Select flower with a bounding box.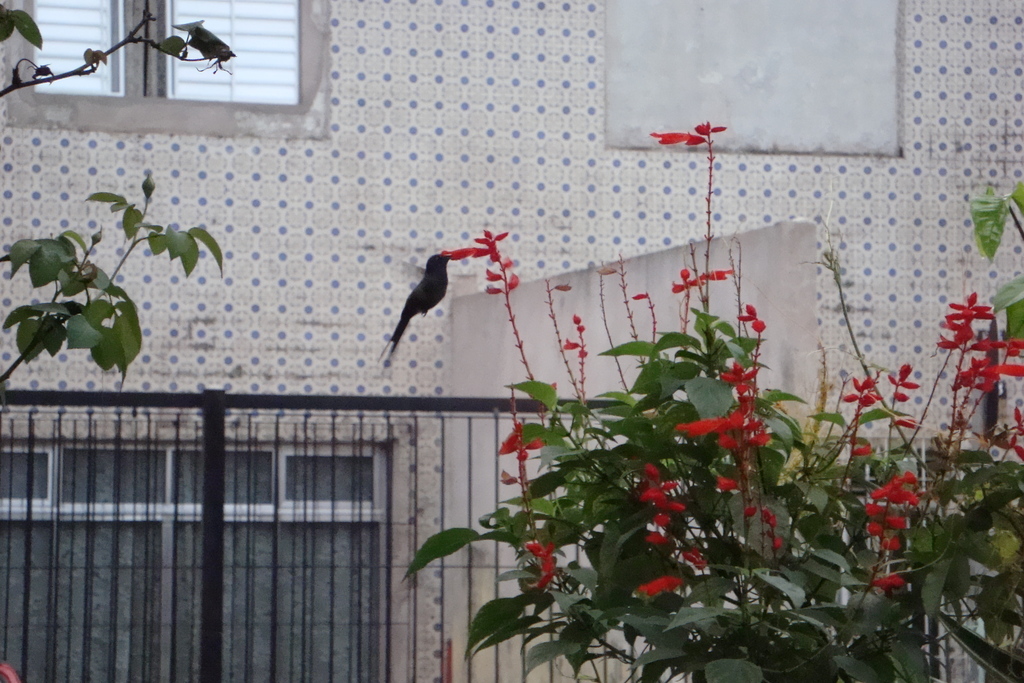
bbox(716, 475, 739, 494).
